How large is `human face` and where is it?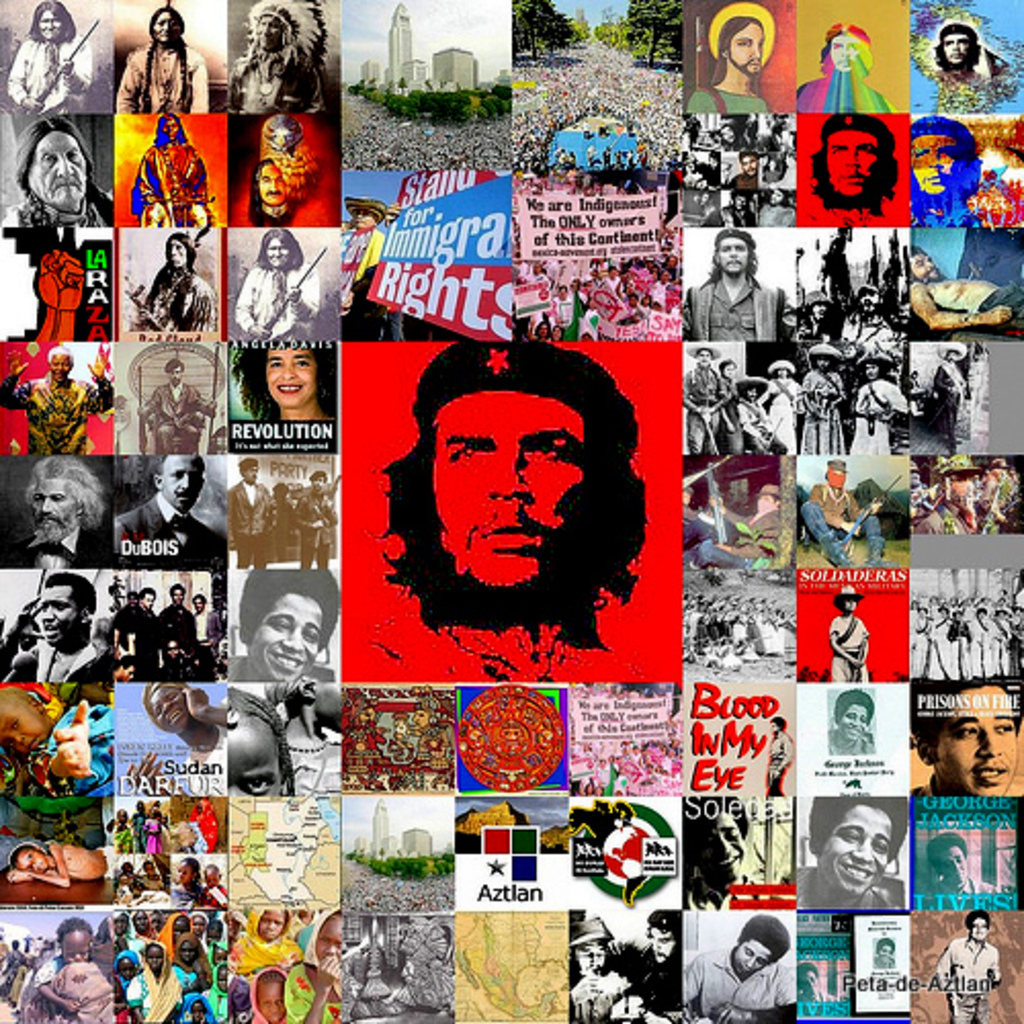
Bounding box: [696, 811, 748, 885].
